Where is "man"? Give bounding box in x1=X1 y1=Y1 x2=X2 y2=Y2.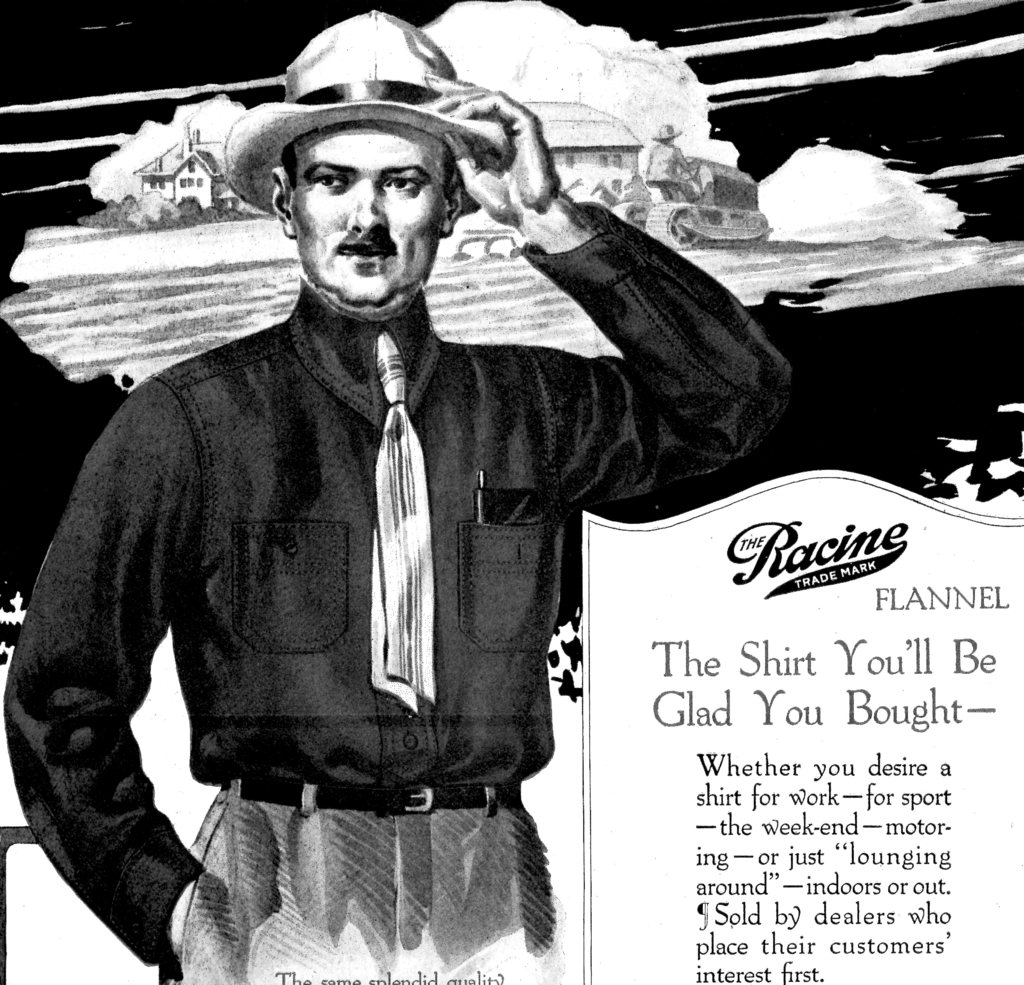
x1=41 y1=24 x2=818 y2=970.
